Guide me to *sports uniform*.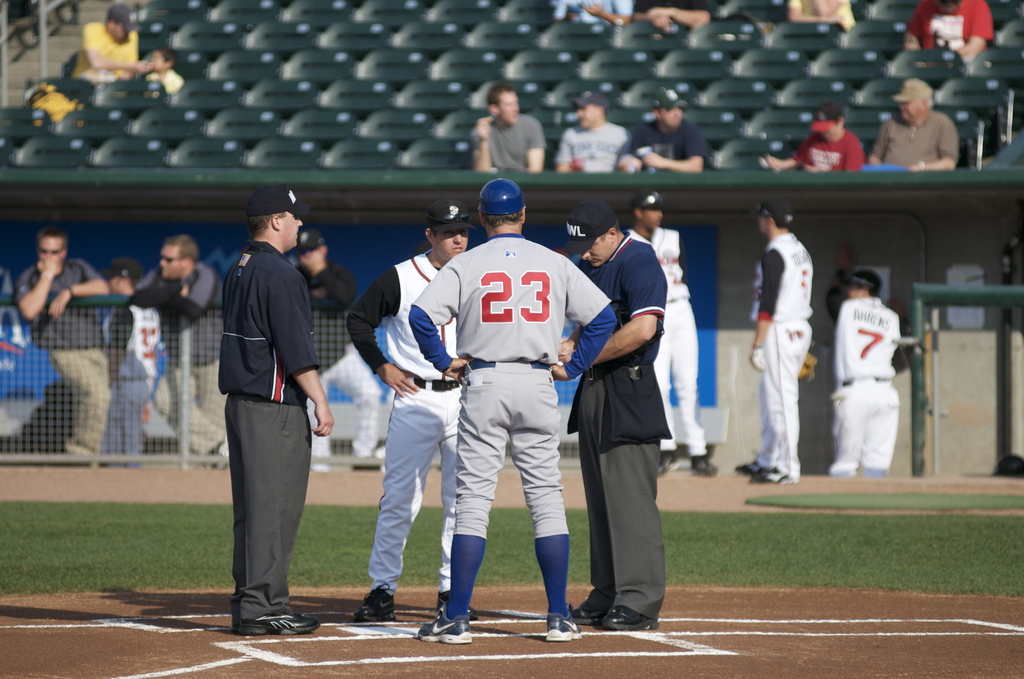
Guidance: {"left": 738, "top": 232, "right": 815, "bottom": 475}.
